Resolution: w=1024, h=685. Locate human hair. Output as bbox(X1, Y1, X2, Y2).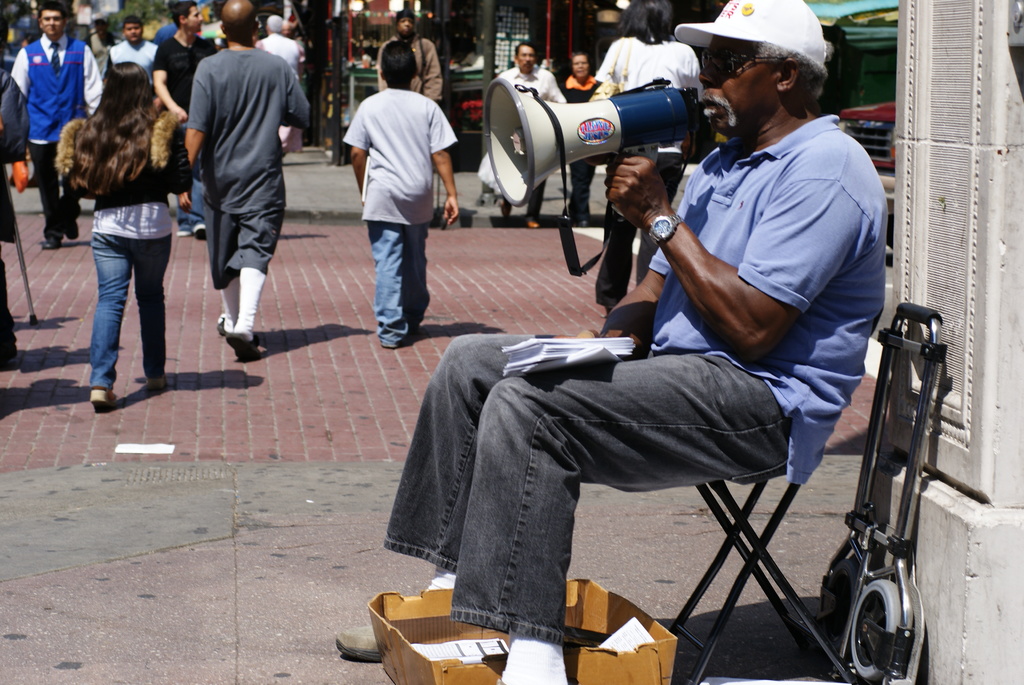
bbox(515, 41, 540, 66).
